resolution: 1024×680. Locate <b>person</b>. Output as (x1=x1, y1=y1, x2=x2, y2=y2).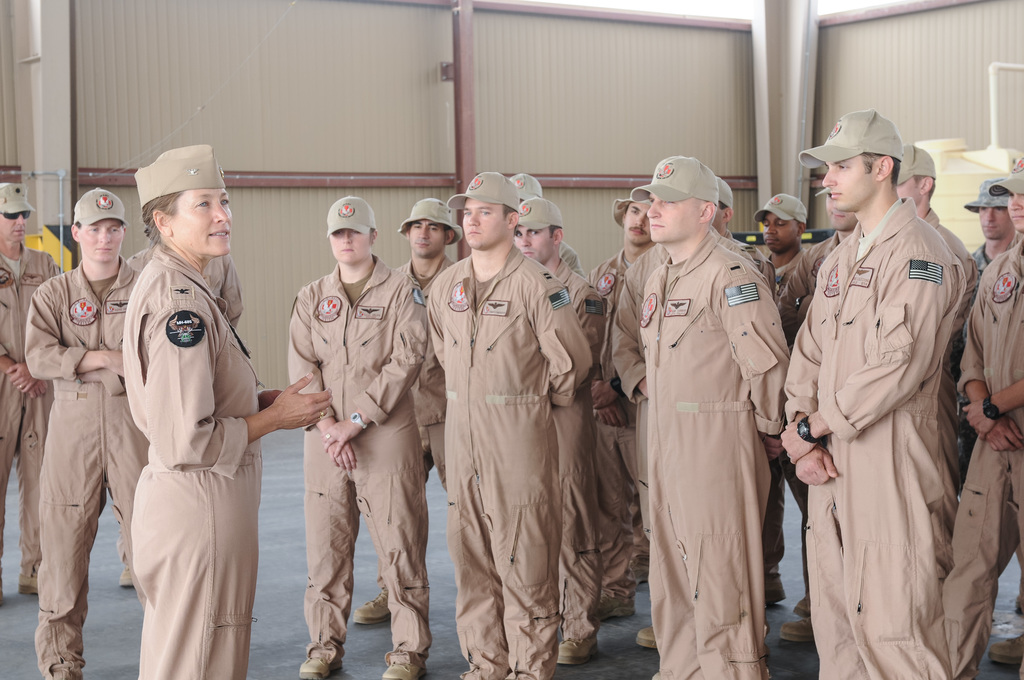
(x1=941, y1=163, x2=1023, y2=679).
